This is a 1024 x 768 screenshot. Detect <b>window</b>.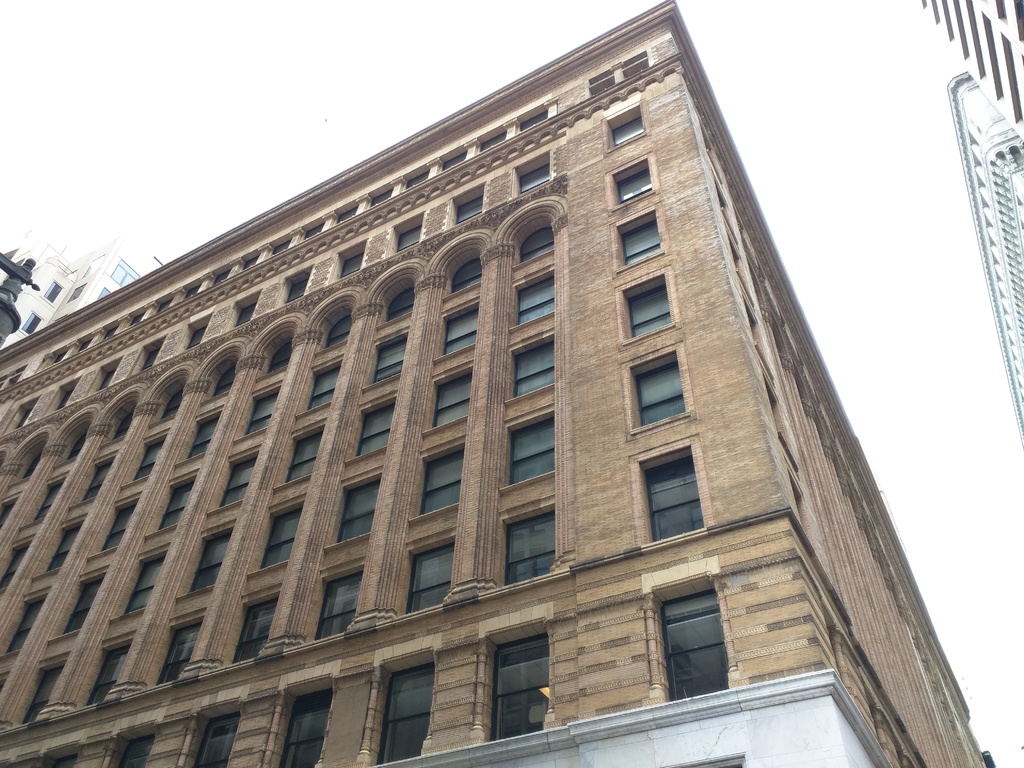
crop(655, 589, 737, 703).
